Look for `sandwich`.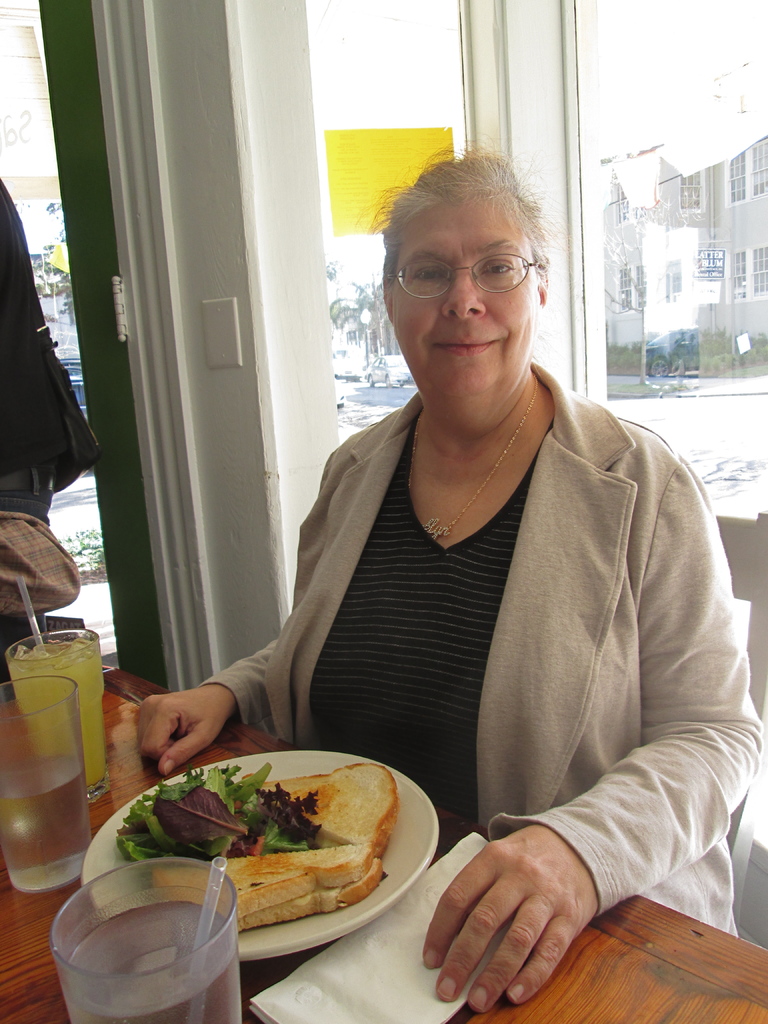
Found: [146, 758, 387, 935].
